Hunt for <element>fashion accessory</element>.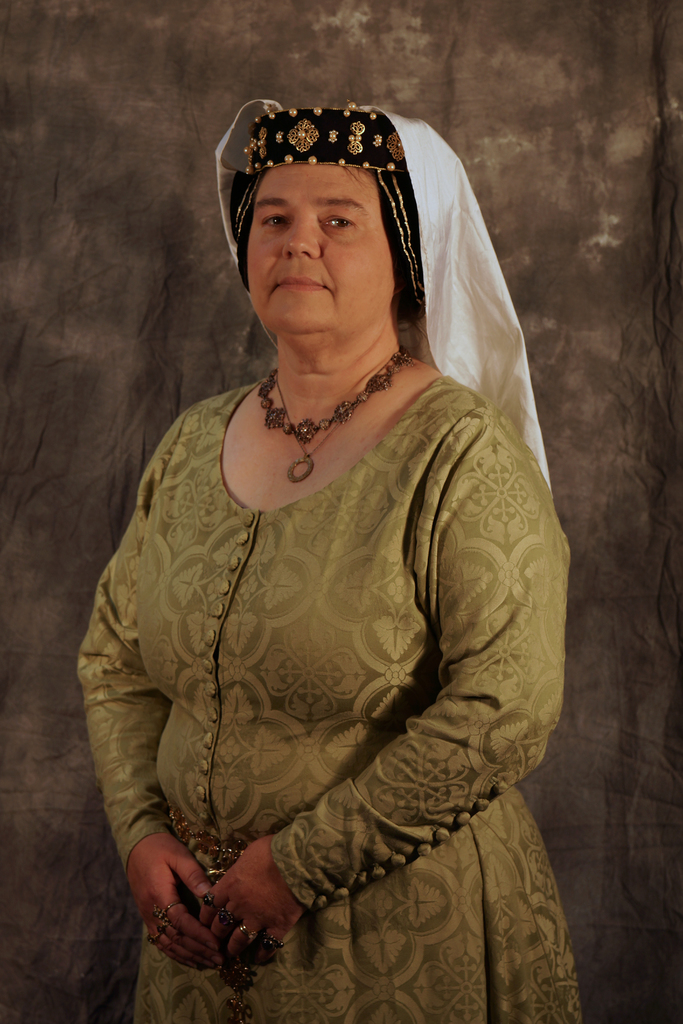
Hunted down at (145, 933, 167, 950).
